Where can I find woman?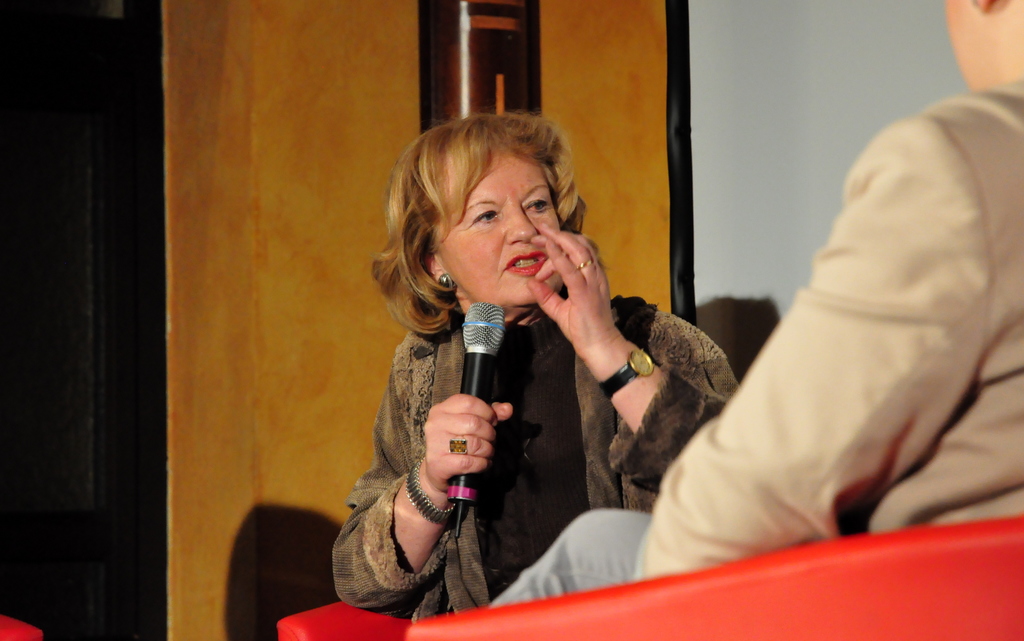
You can find it at crop(340, 102, 706, 617).
